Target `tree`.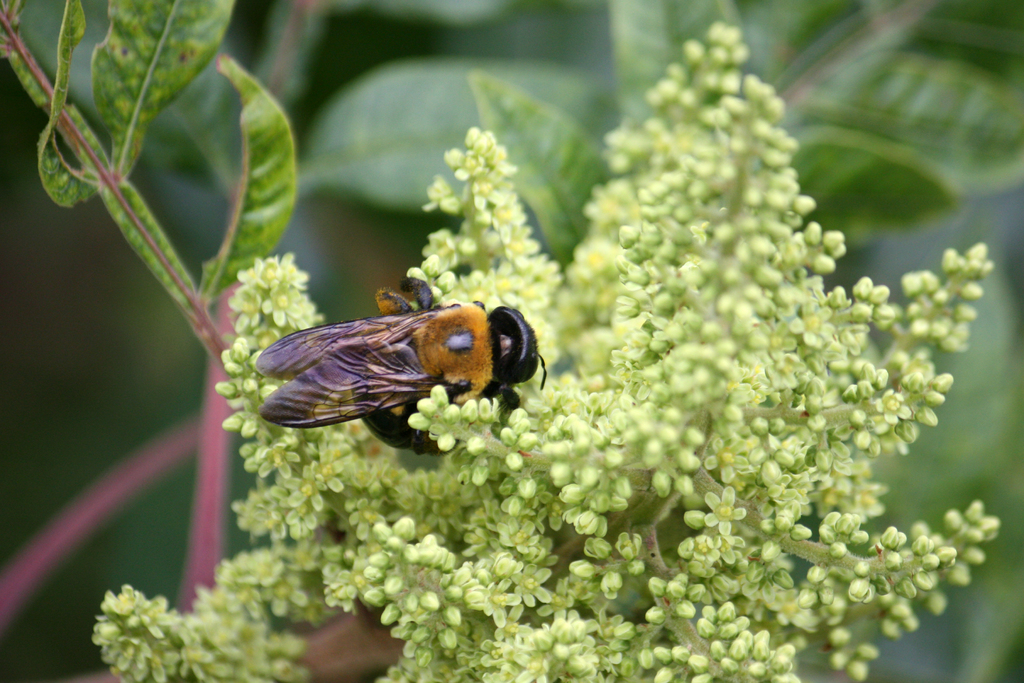
Target region: [left=0, top=0, right=1023, bottom=682].
